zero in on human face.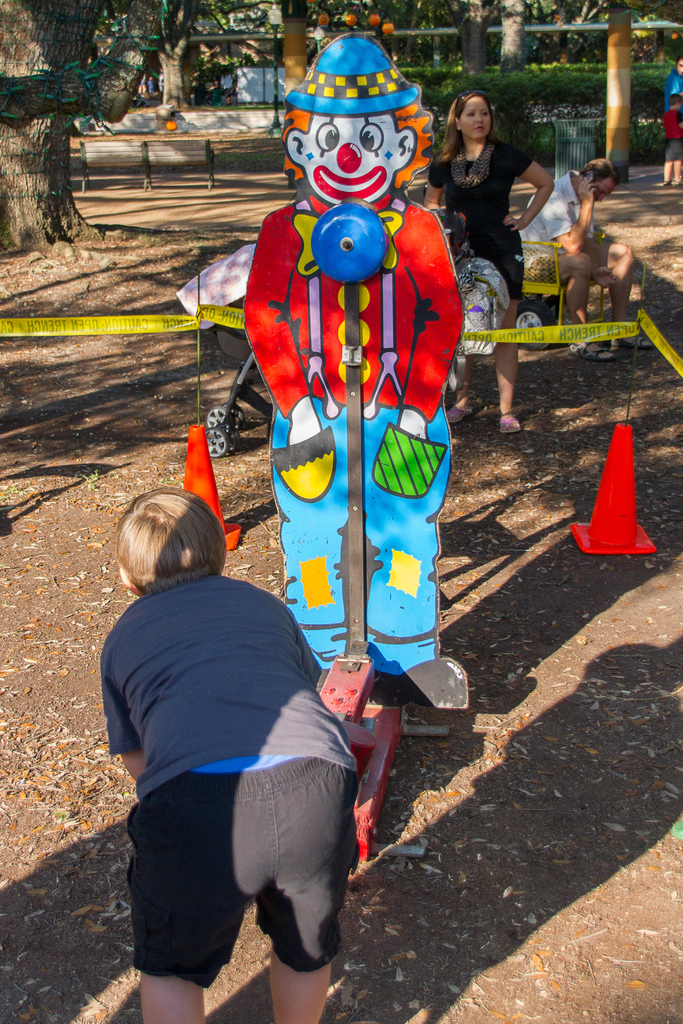
Zeroed in: {"x1": 306, "y1": 116, "x2": 400, "y2": 206}.
